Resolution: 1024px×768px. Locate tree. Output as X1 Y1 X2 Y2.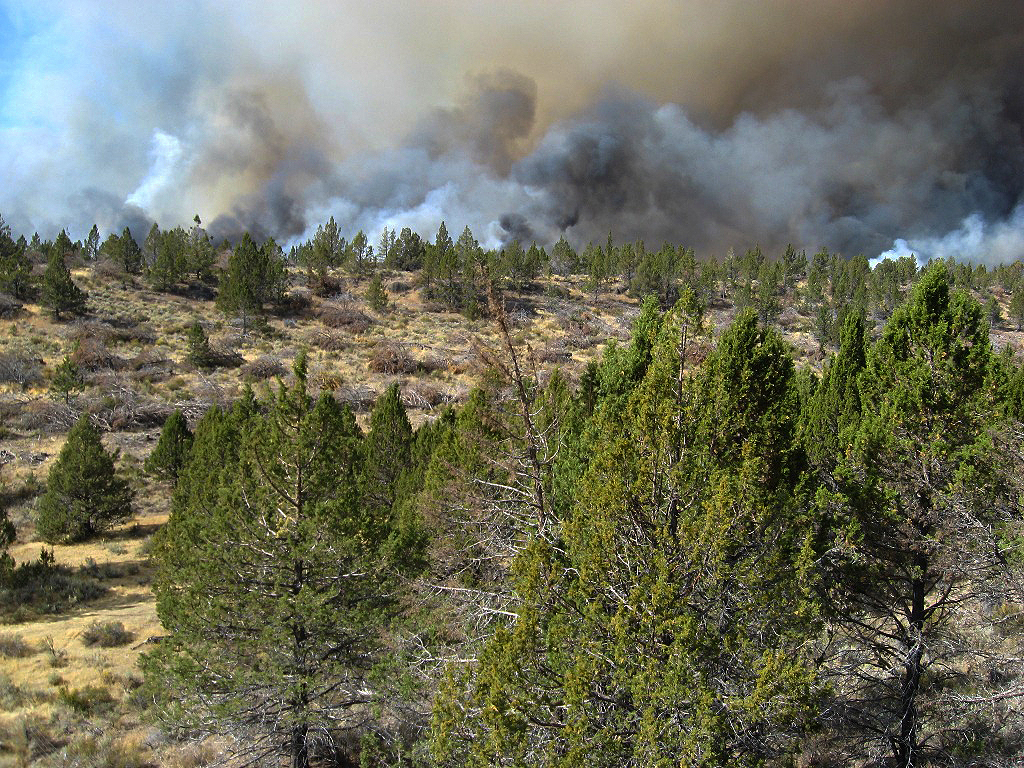
545 365 771 662.
